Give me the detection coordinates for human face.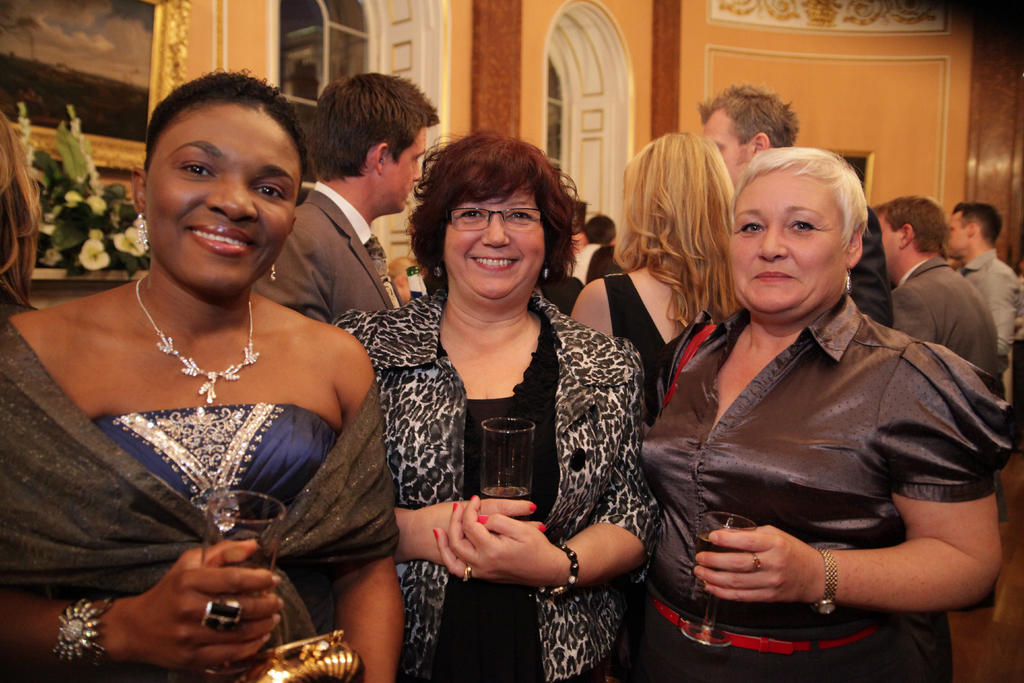
(141,102,304,296).
